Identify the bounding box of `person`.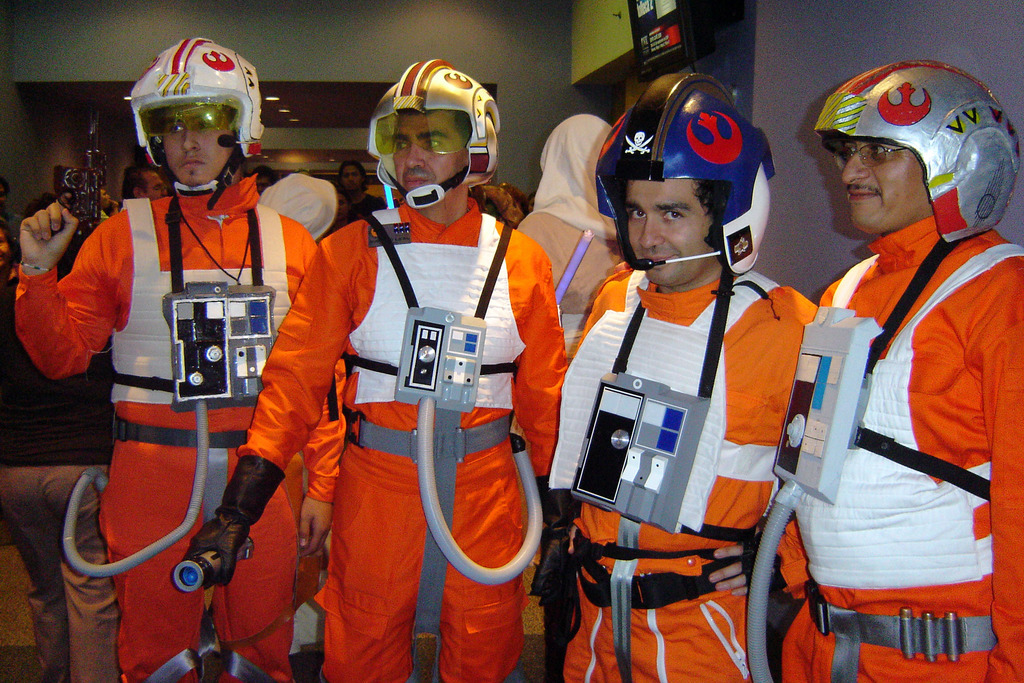
<box>514,117,624,352</box>.
